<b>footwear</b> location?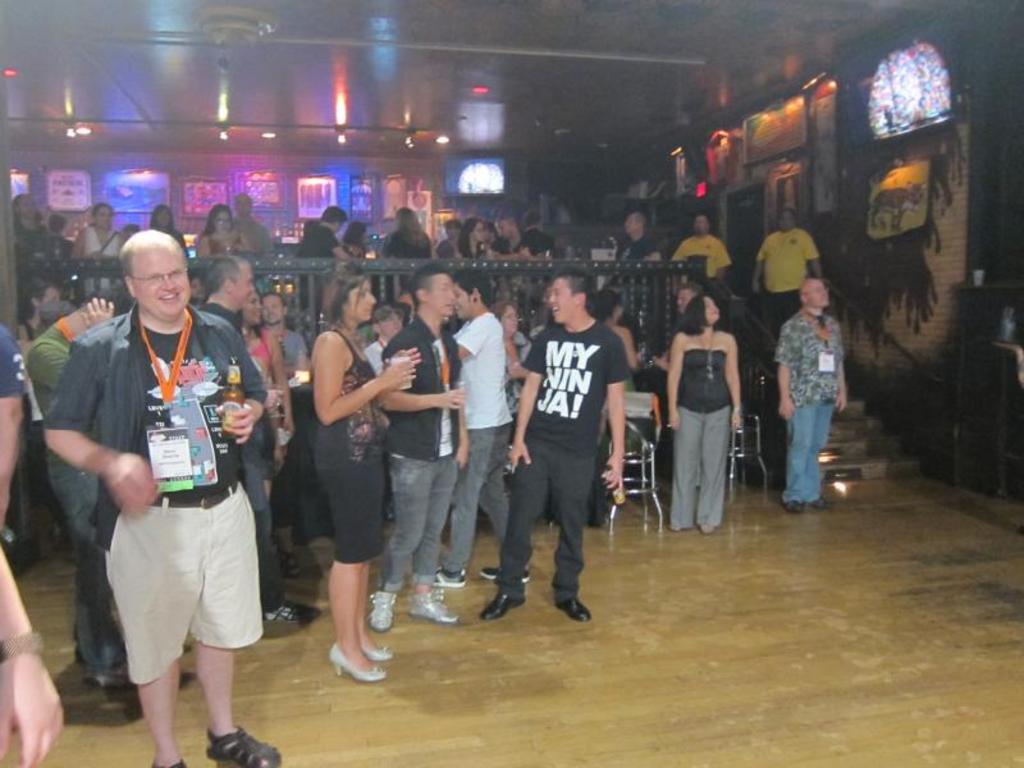
bbox(559, 598, 590, 625)
